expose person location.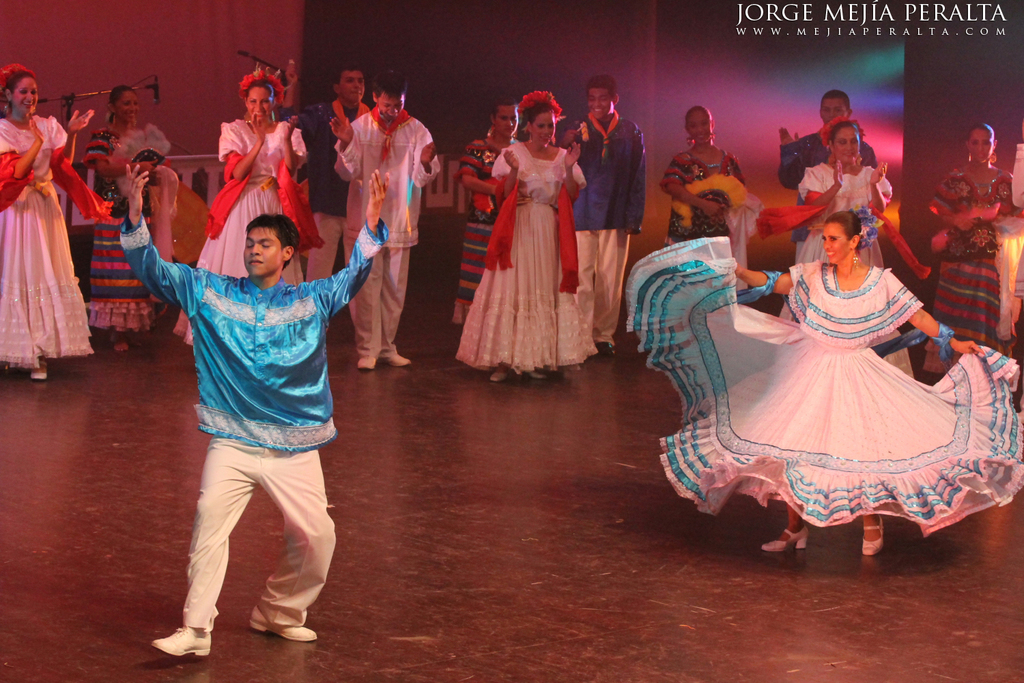
Exposed at <box>575,72,640,362</box>.
